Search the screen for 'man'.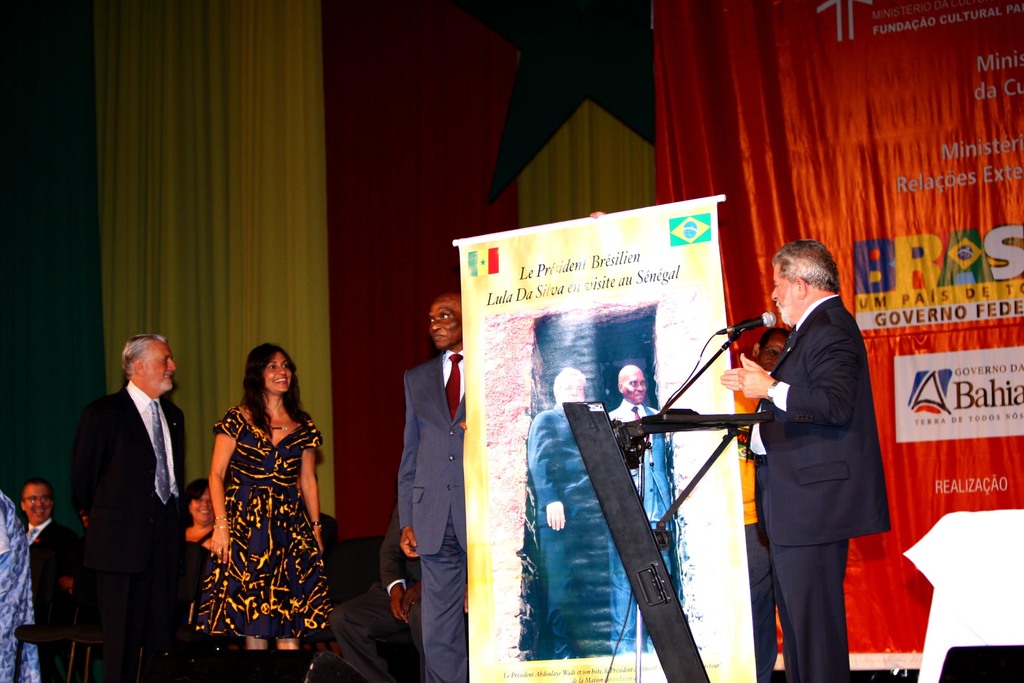
Found at x1=719 y1=242 x2=892 y2=682.
